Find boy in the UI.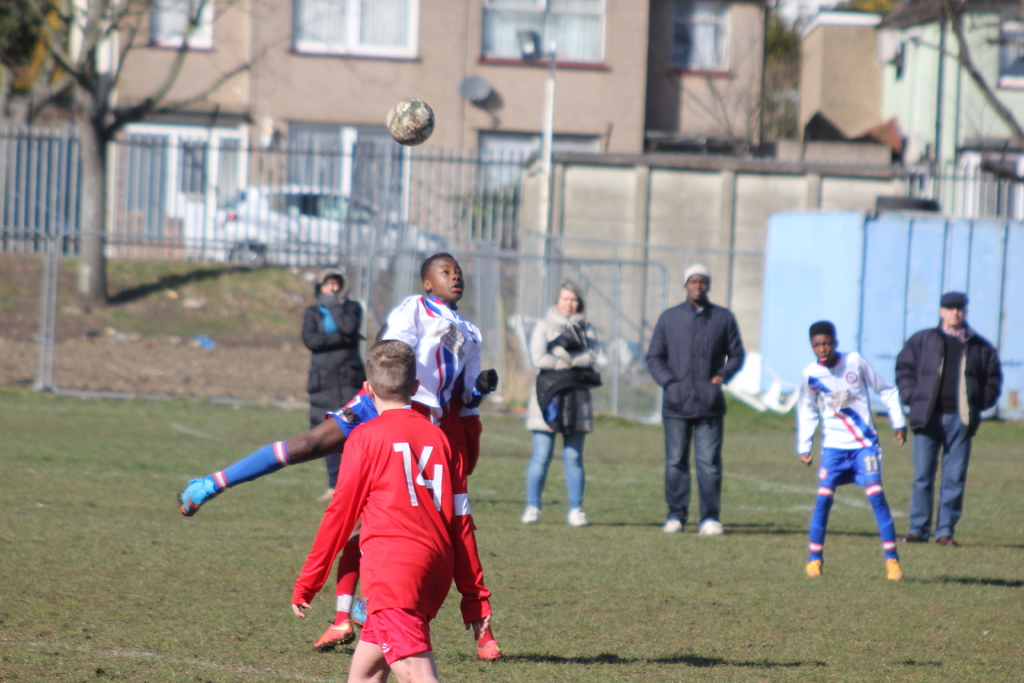
UI element at locate(285, 337, 484, 682).
